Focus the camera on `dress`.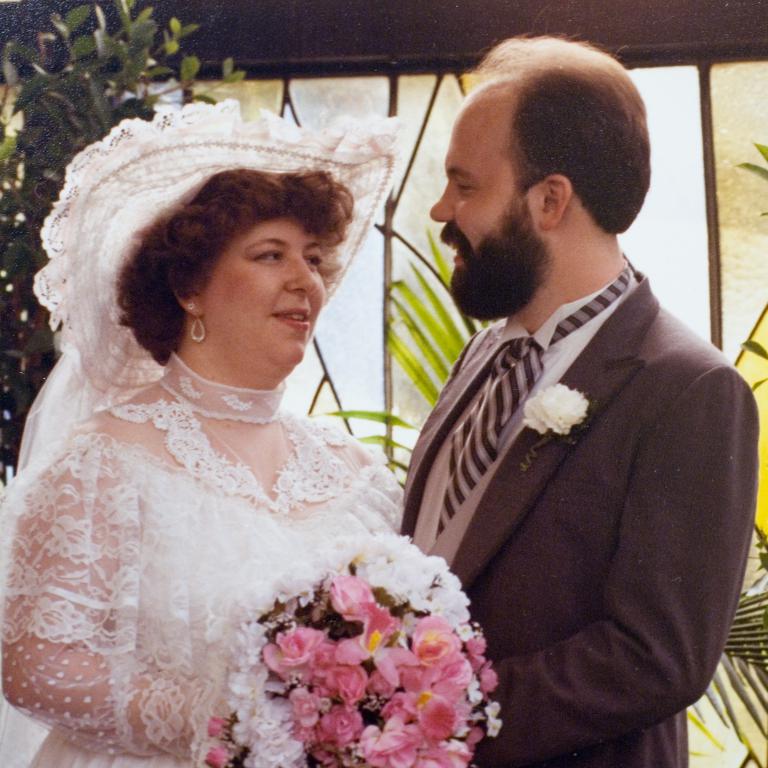
Focus region: (0, 342, 406, 767).
